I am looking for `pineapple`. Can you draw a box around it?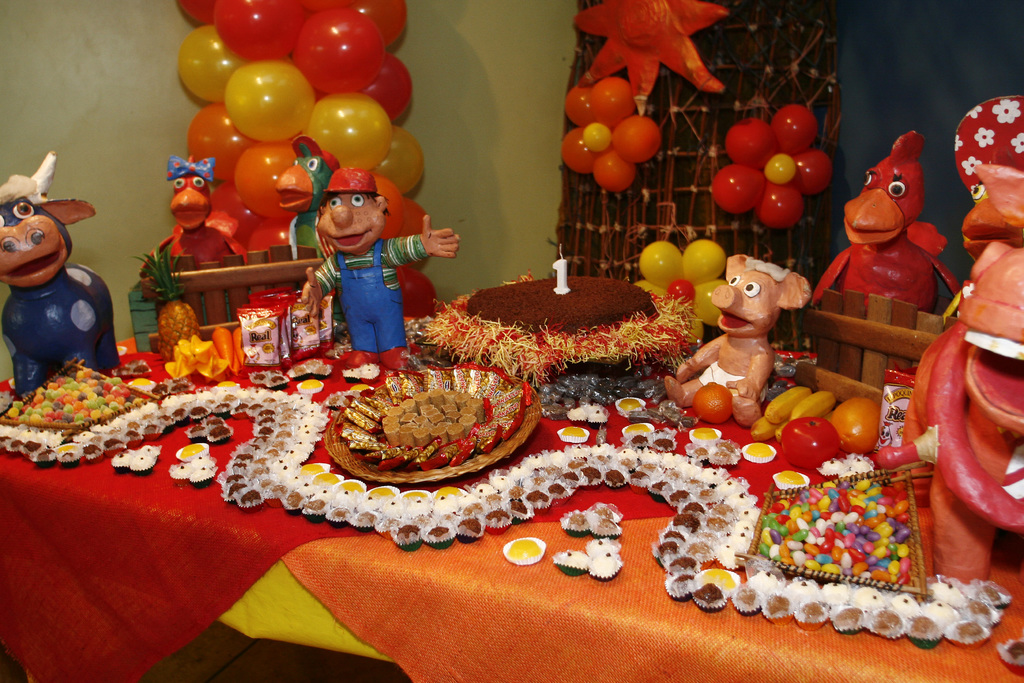
Sure, the bounding box is [129, 243, 201, 361].
